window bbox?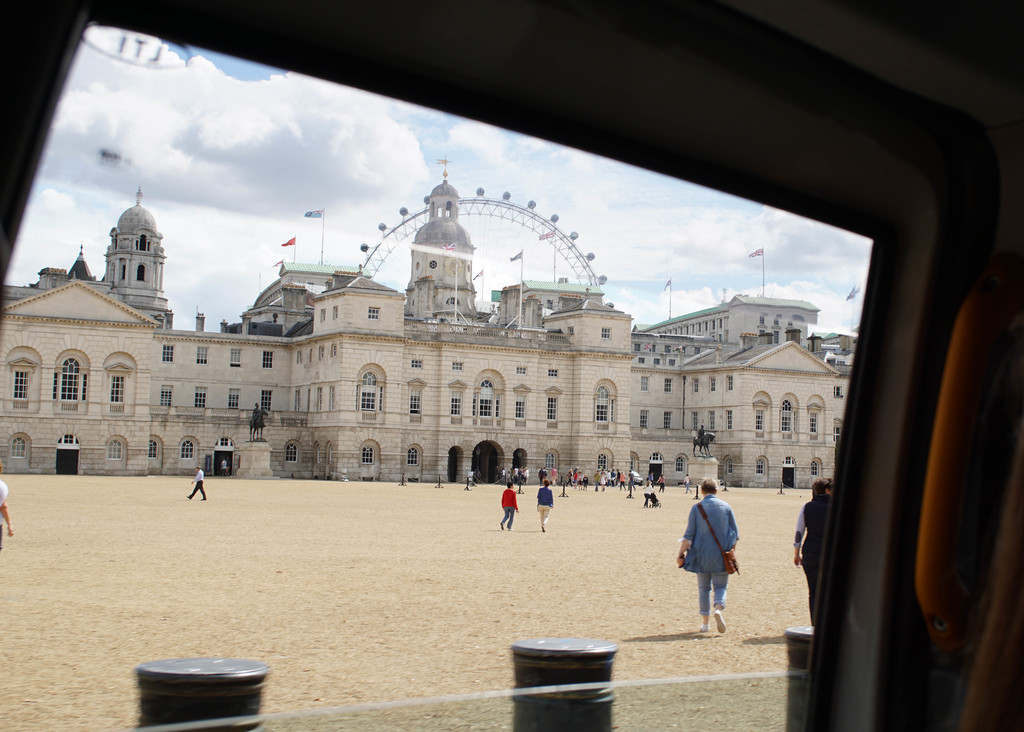
Rect(481, 377, 492, 419)
